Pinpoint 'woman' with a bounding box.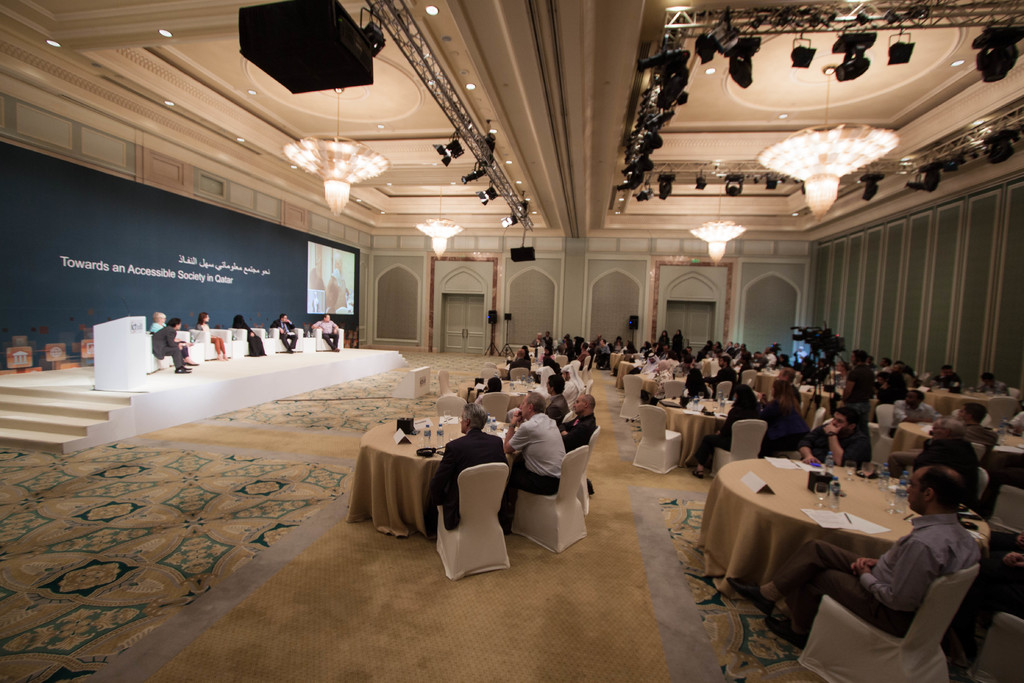
232,314,269,363.
